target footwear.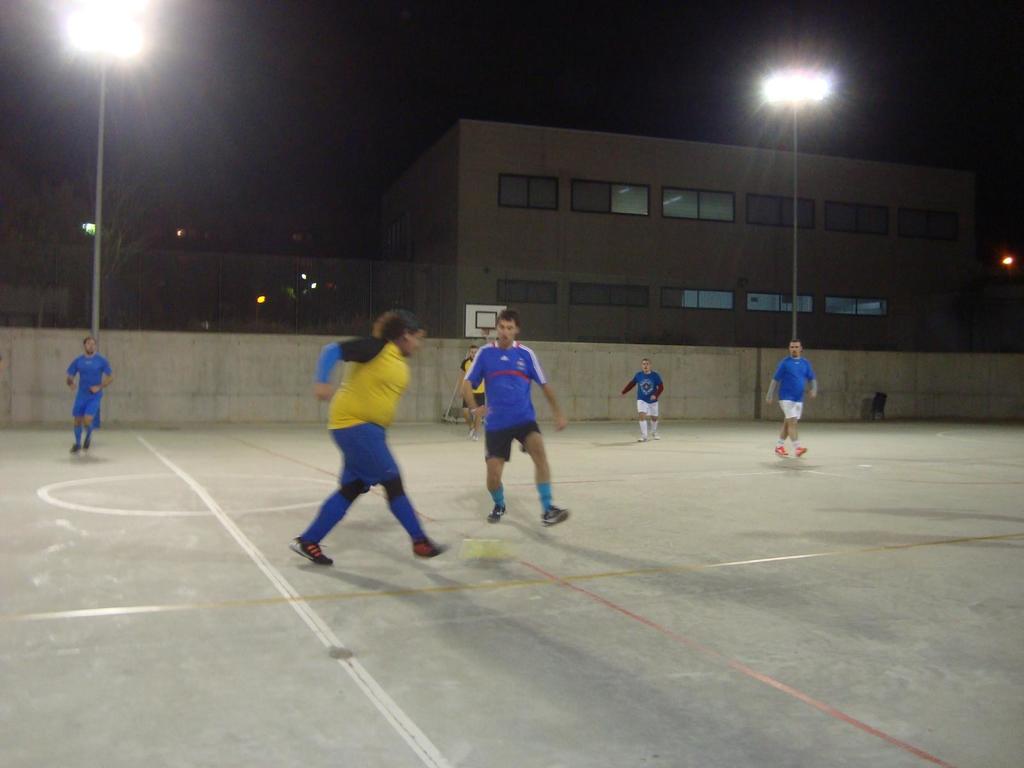
Target region: box(75, 441, 80, 456).
